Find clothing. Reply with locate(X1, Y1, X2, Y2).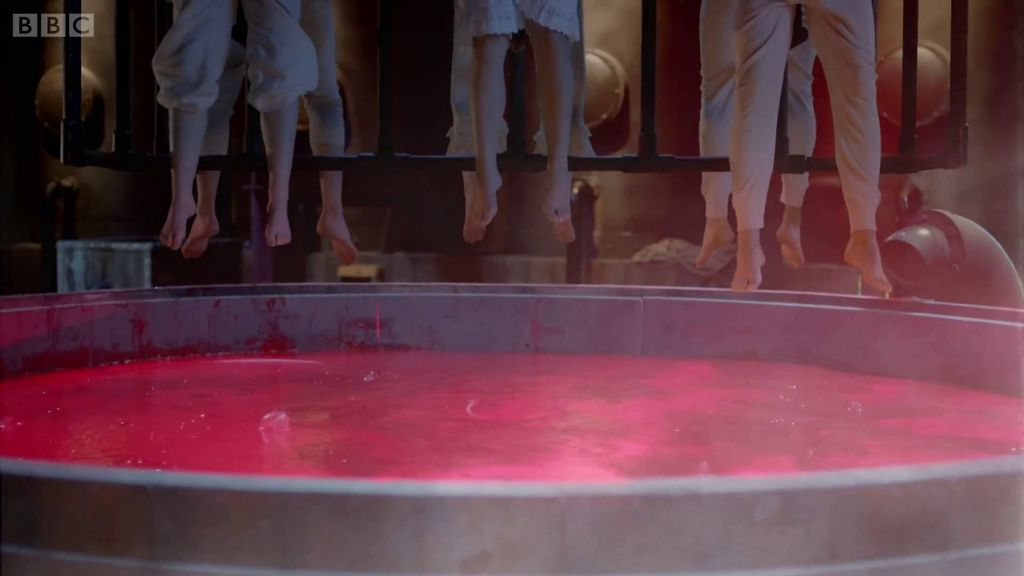
locate(480, 0, 582, 44).
